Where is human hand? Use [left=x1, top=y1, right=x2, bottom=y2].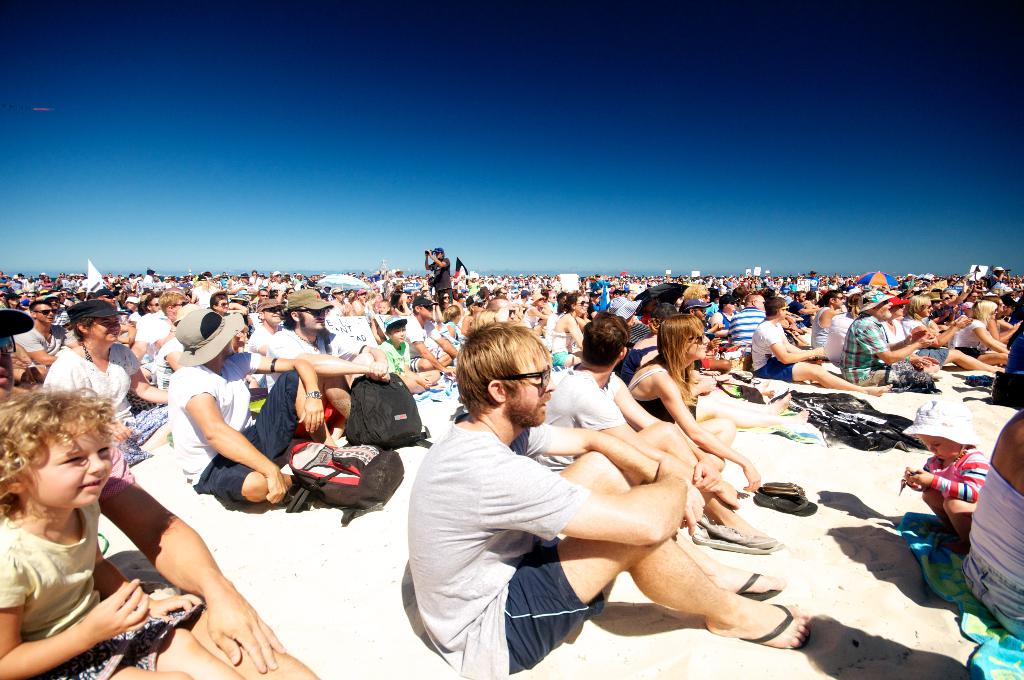
[left=910, top=467, right=930, bottom=490].
